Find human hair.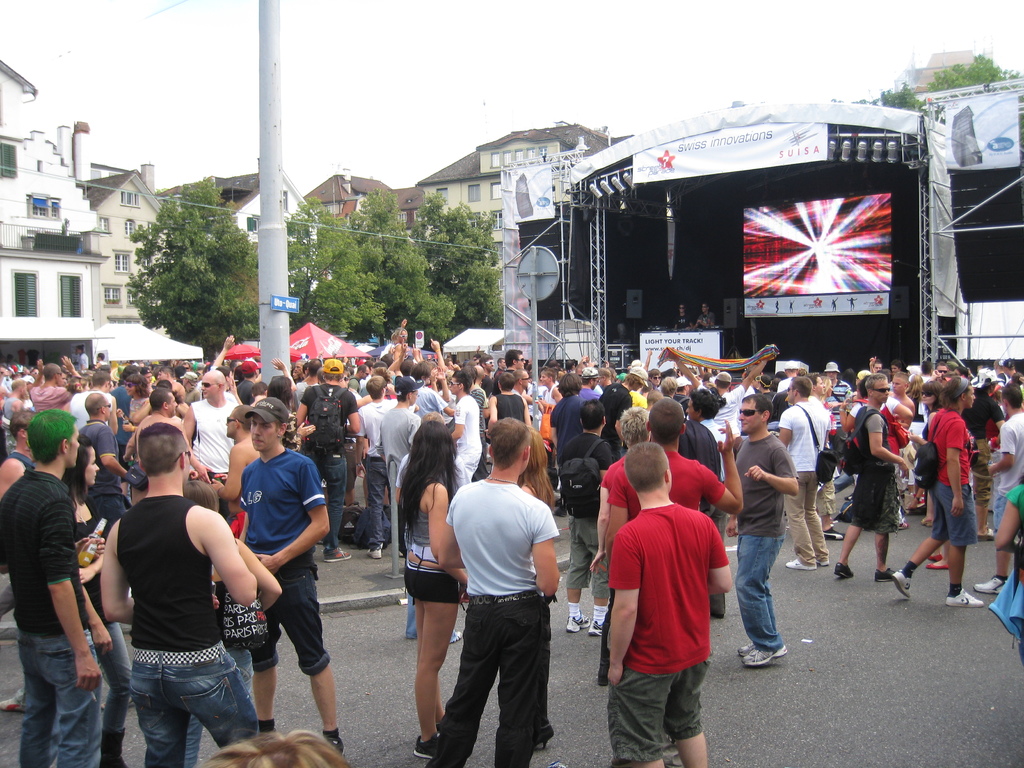
394 416 463 557.
